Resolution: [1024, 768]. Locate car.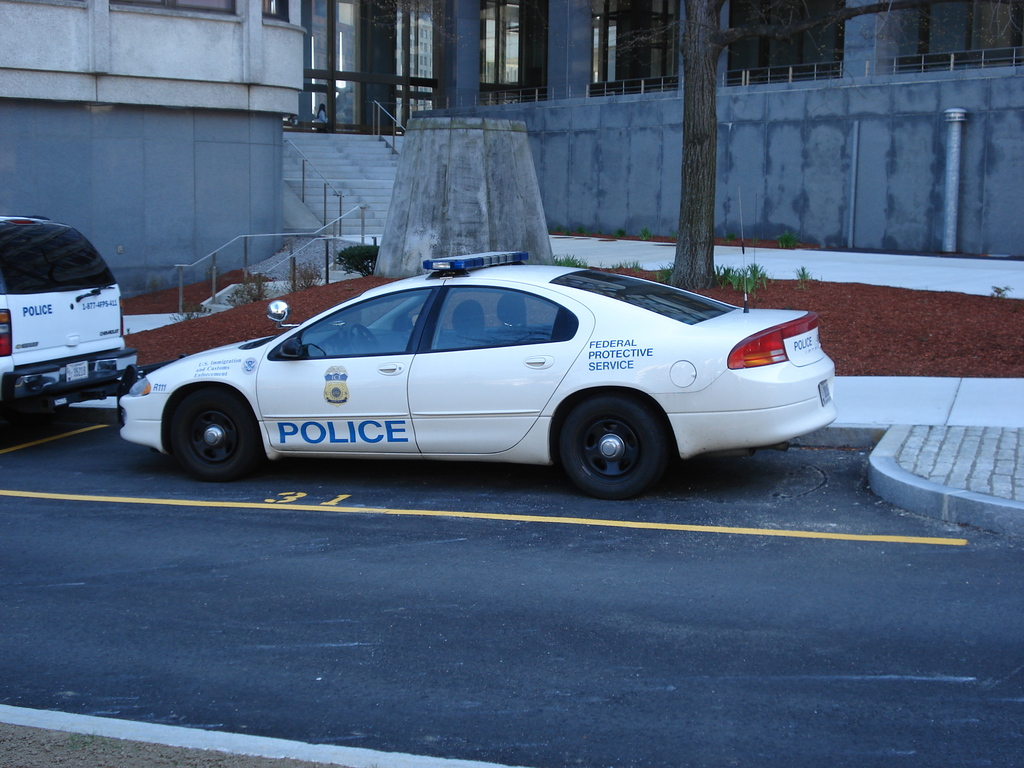
Rect(114, 250, 834, 493).
